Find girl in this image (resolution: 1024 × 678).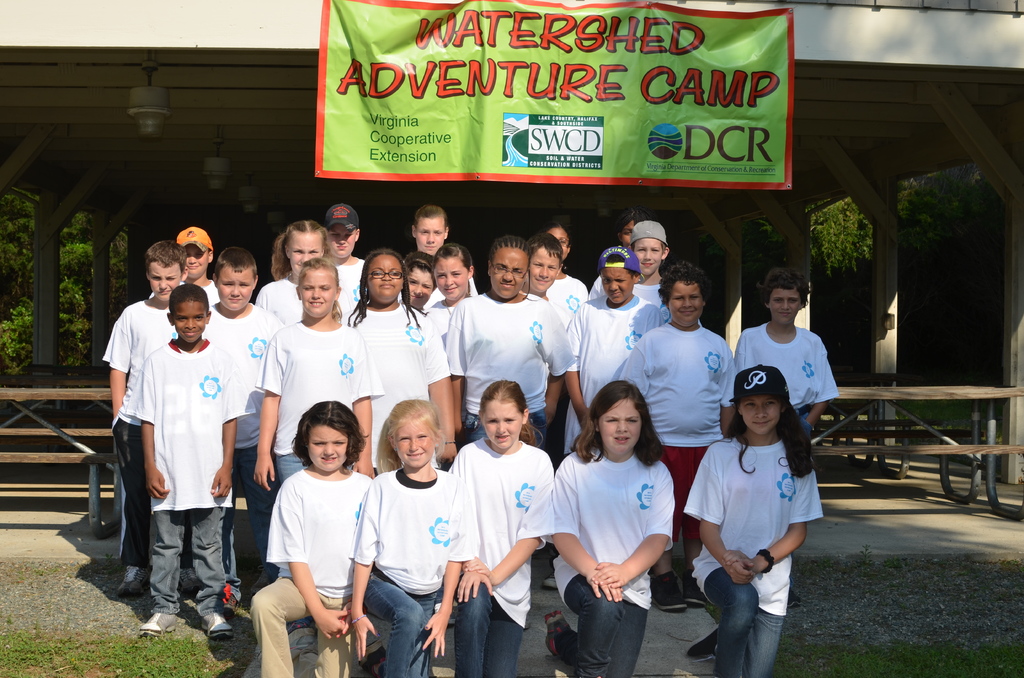
{"left": 346, "top": 400, "right": 479, "bottom": 676}.
